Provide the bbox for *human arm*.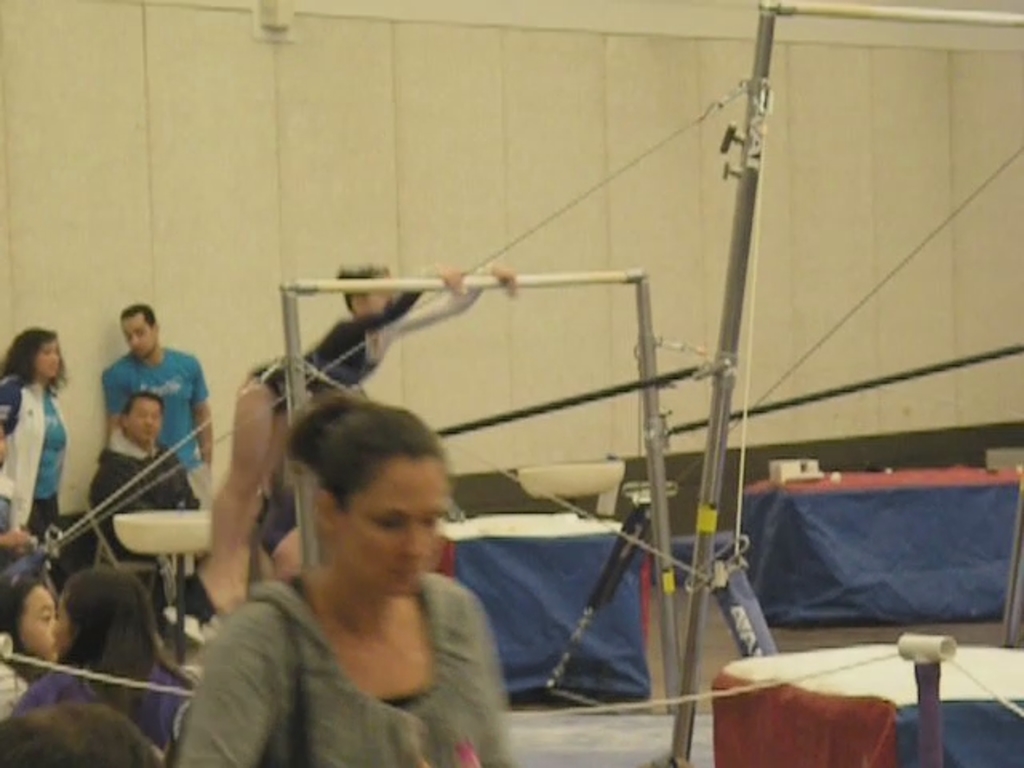
106 374 126 437.
